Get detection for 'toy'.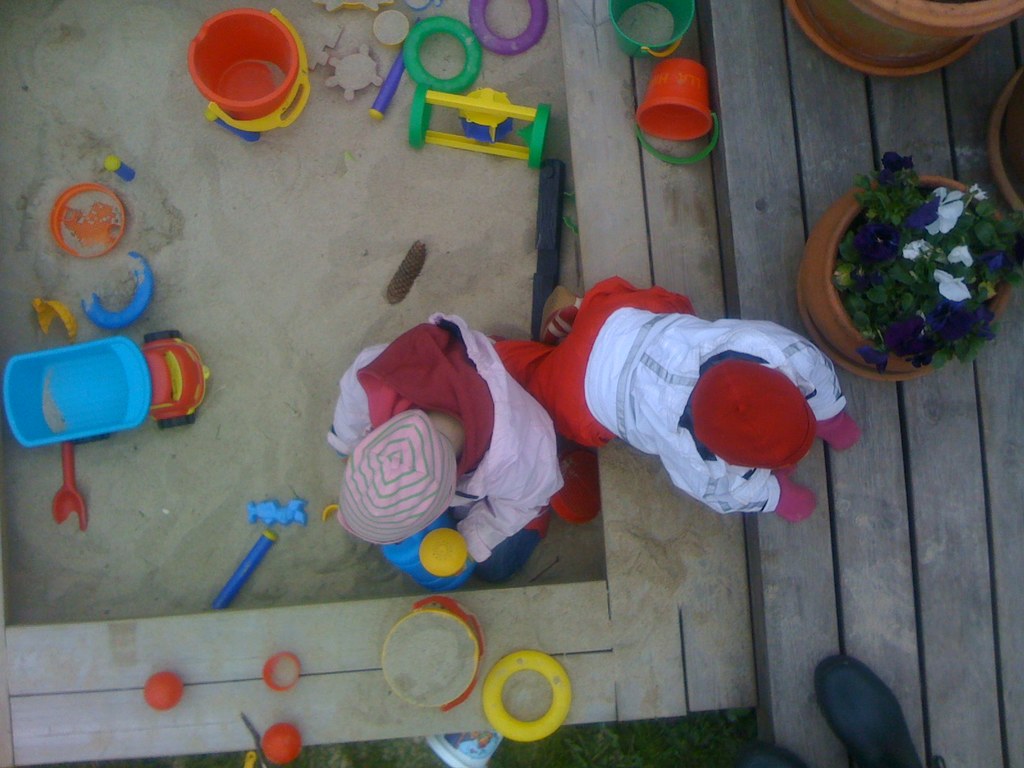
Detection: box(147, 673, 186, 708).
